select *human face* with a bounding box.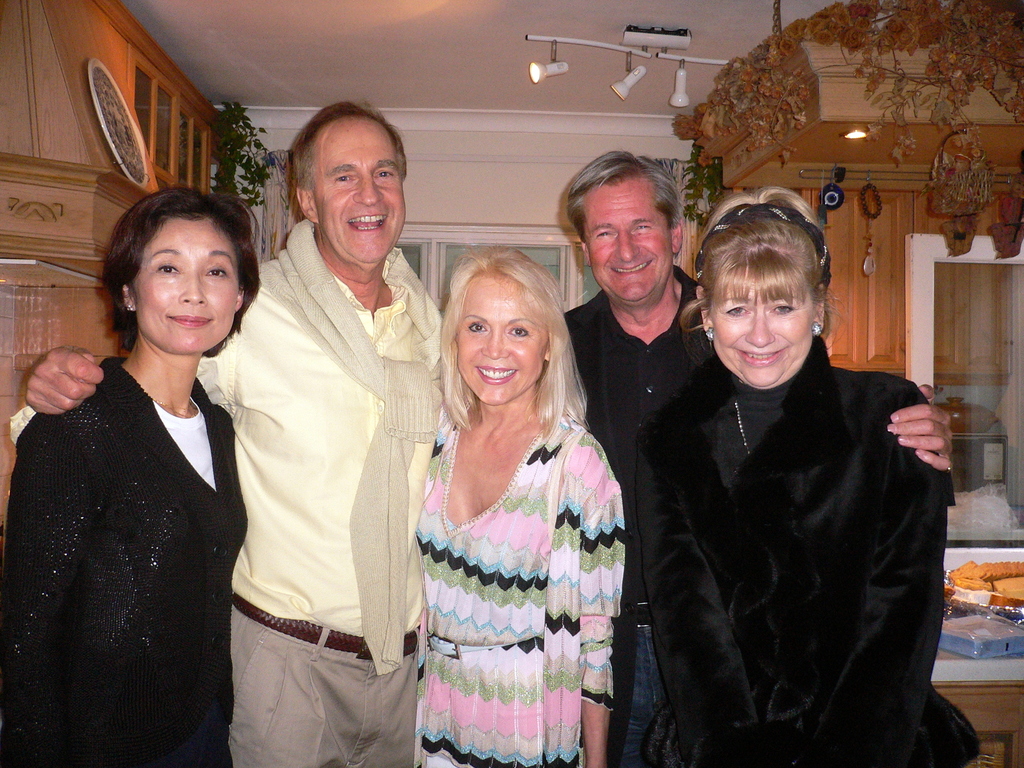
region(136, 216, 242, 356).
